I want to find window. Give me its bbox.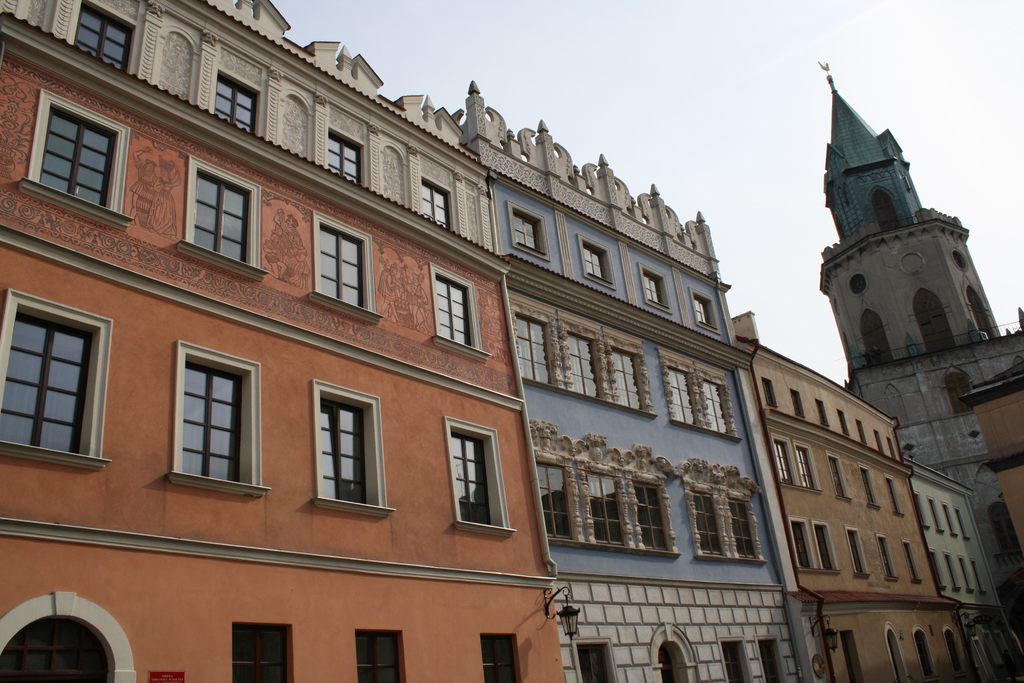
left=844, top=522, right=874, bottom=577.
